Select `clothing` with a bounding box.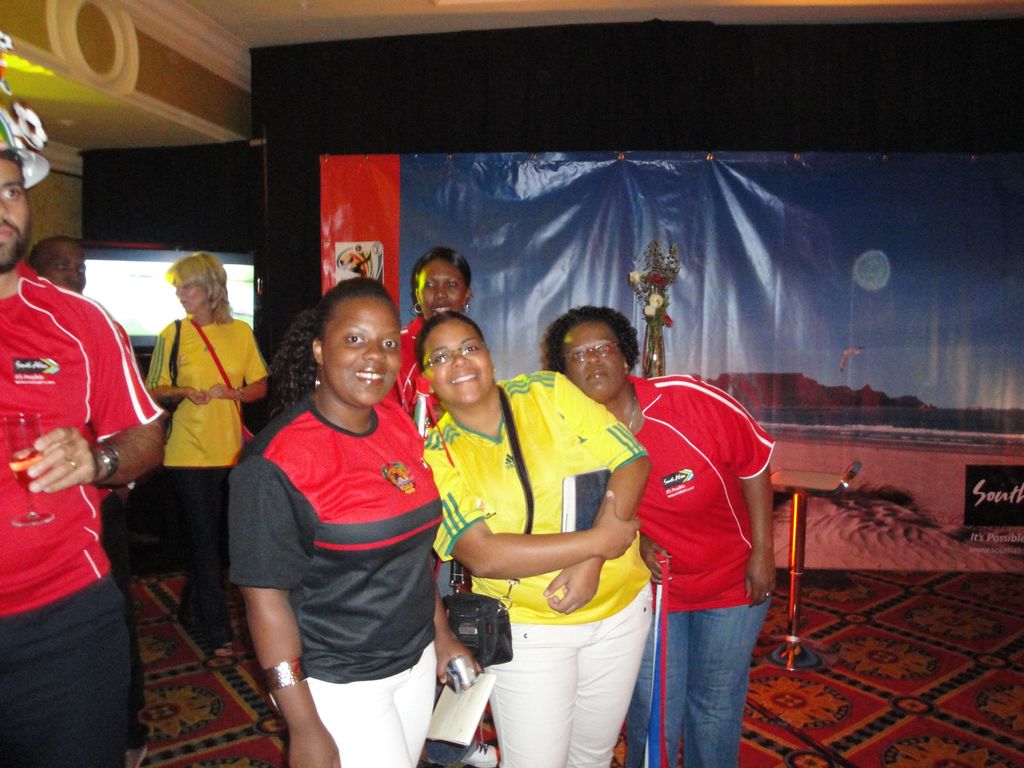
locate(390, 321, 438, 429).
